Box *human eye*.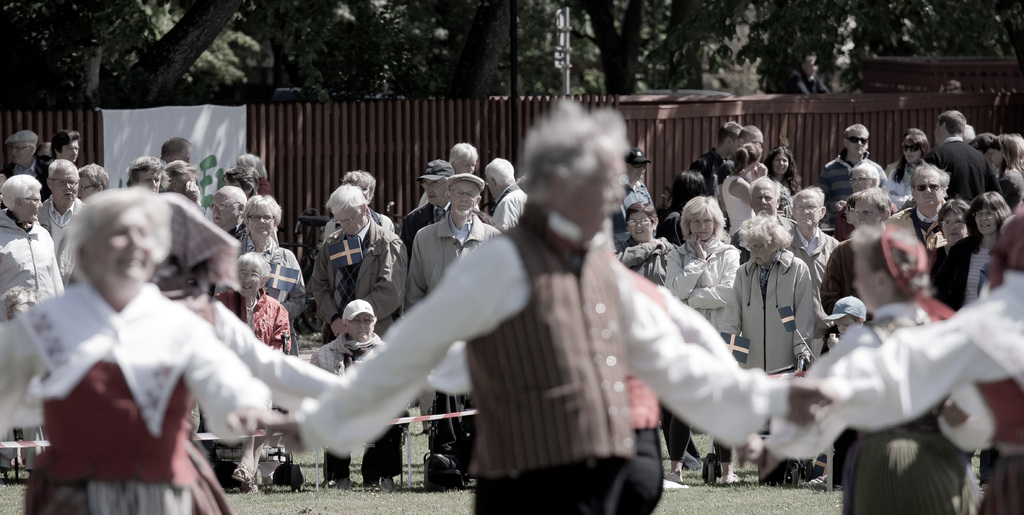
select_region(251, 272, 256, 277).
